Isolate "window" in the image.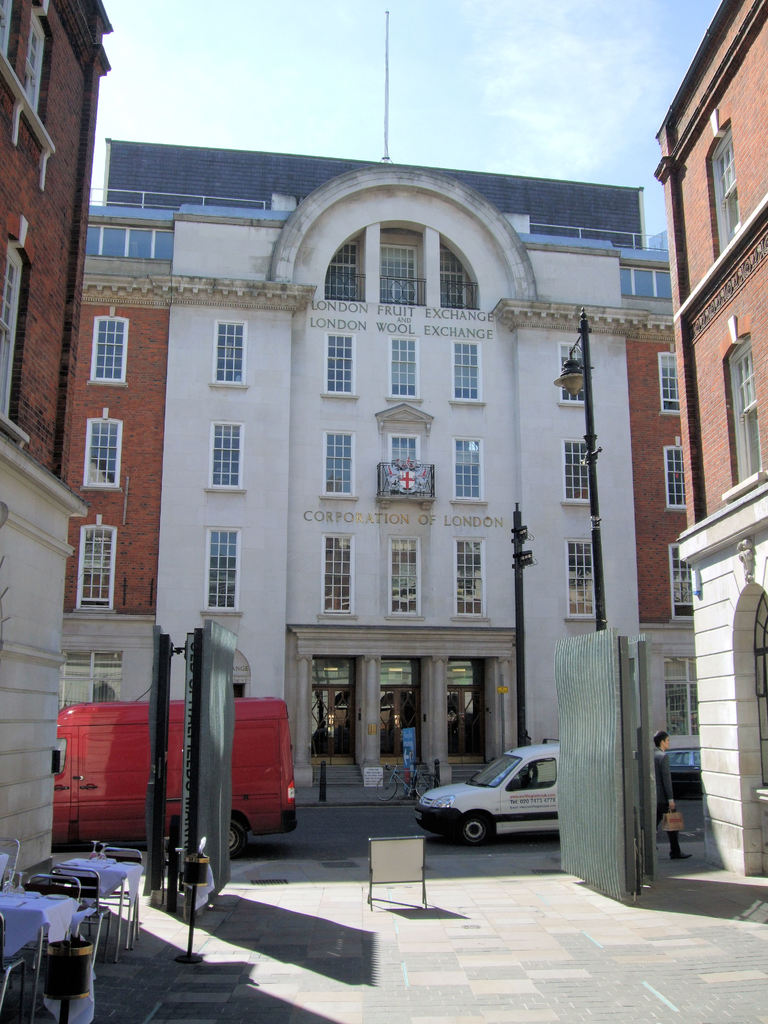
Isolated region: x1=210 y1=316 x2=247 y2=383.
